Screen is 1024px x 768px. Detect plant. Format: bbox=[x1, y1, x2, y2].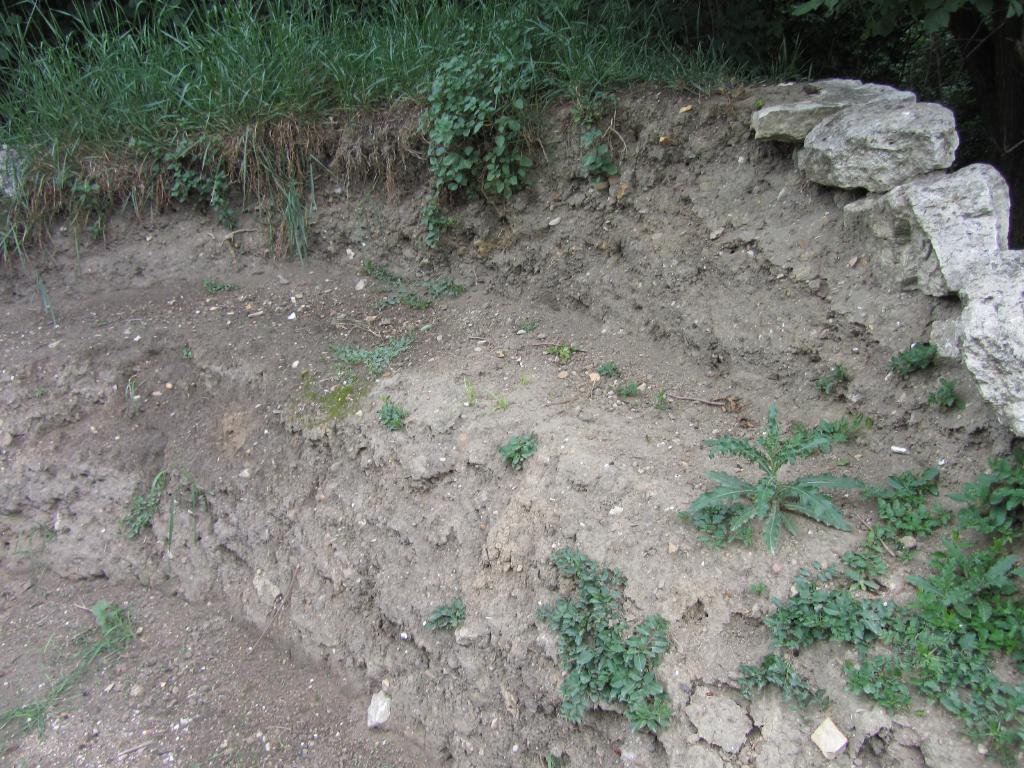
bbox=[206, 281, 247, 294].
